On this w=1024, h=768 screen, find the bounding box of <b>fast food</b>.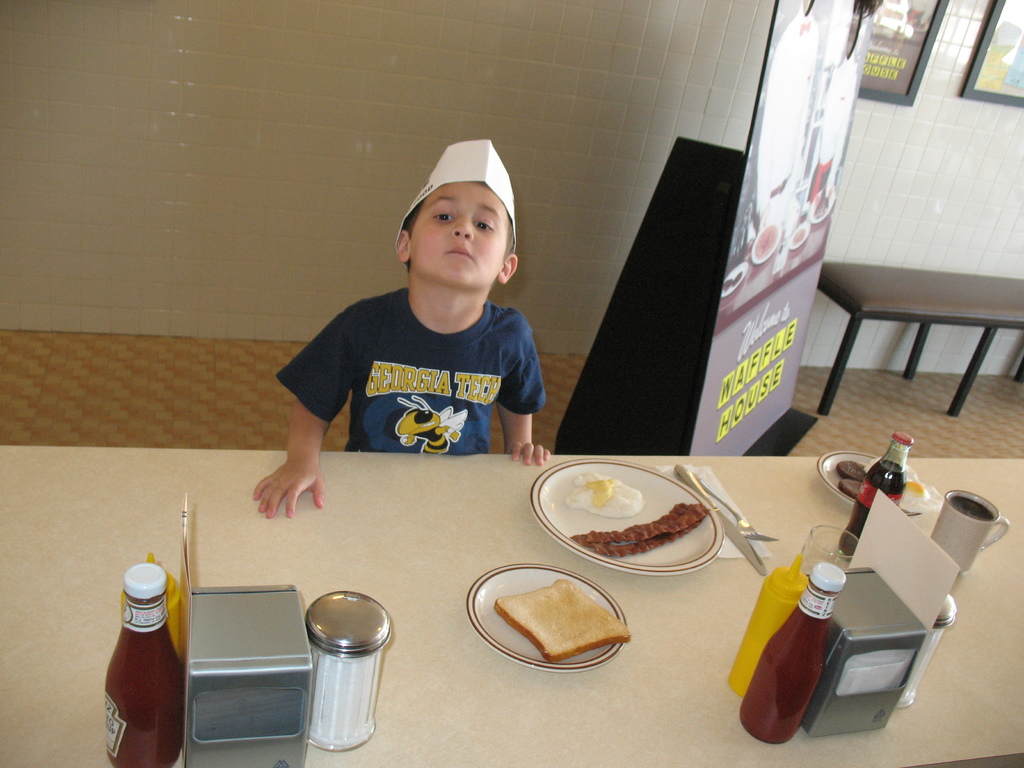
Bounding box: Rect(580, 499, 723, 577).
